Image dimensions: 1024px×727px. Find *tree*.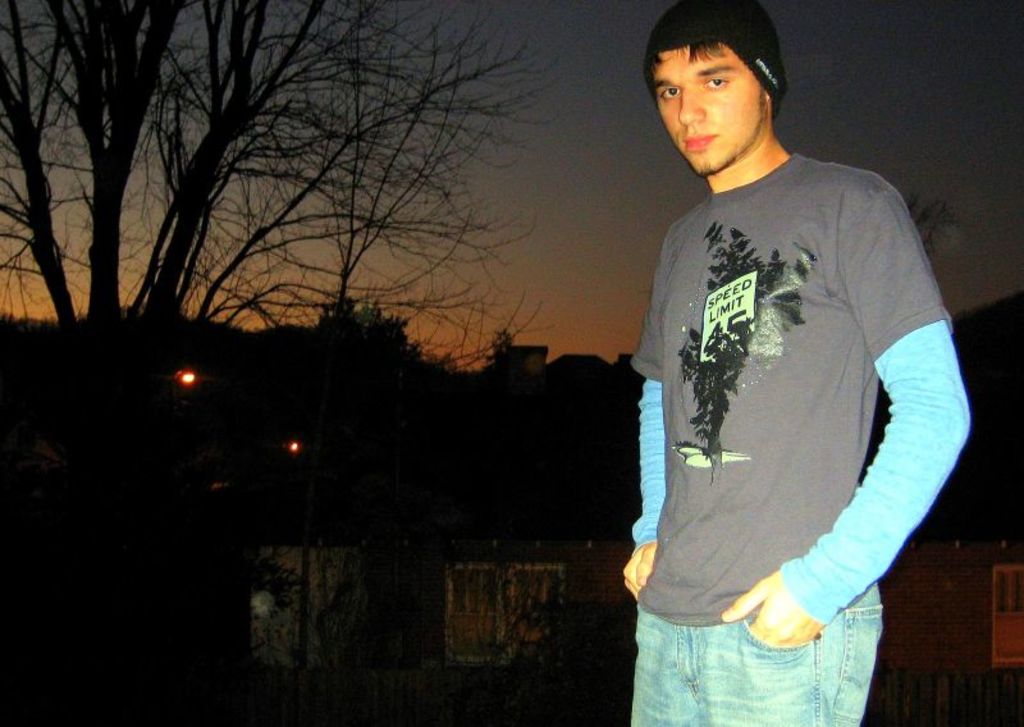
BBox(248, 0, 538, 424).
